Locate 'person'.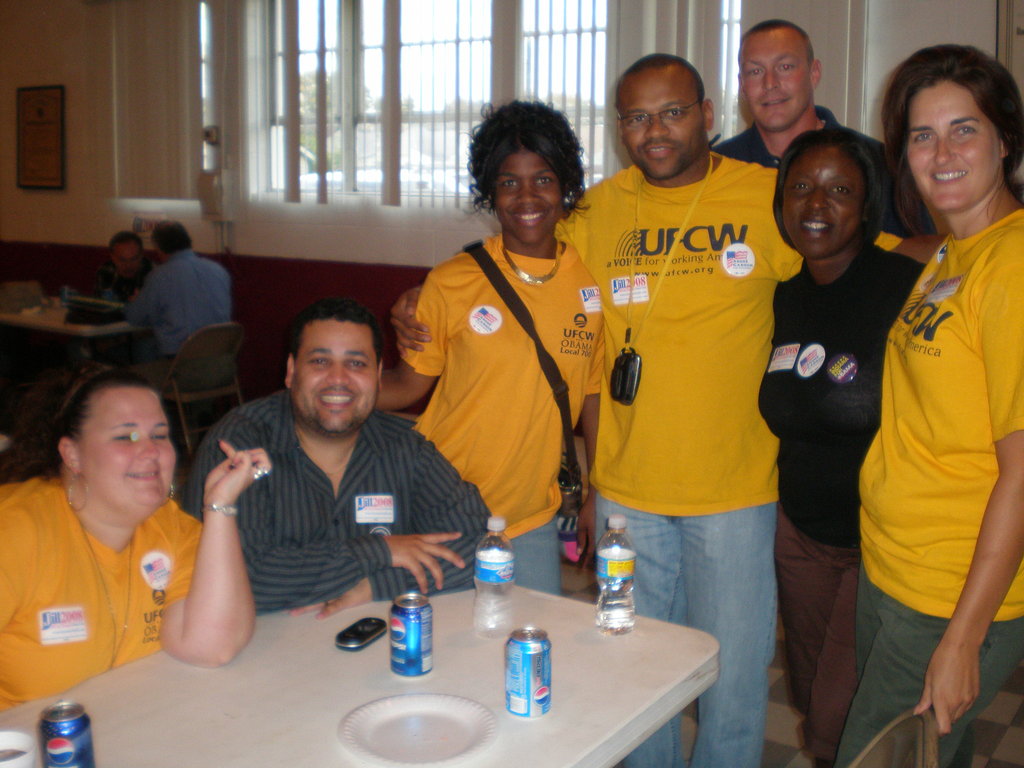
Bounding box: 0:373:267:707.
